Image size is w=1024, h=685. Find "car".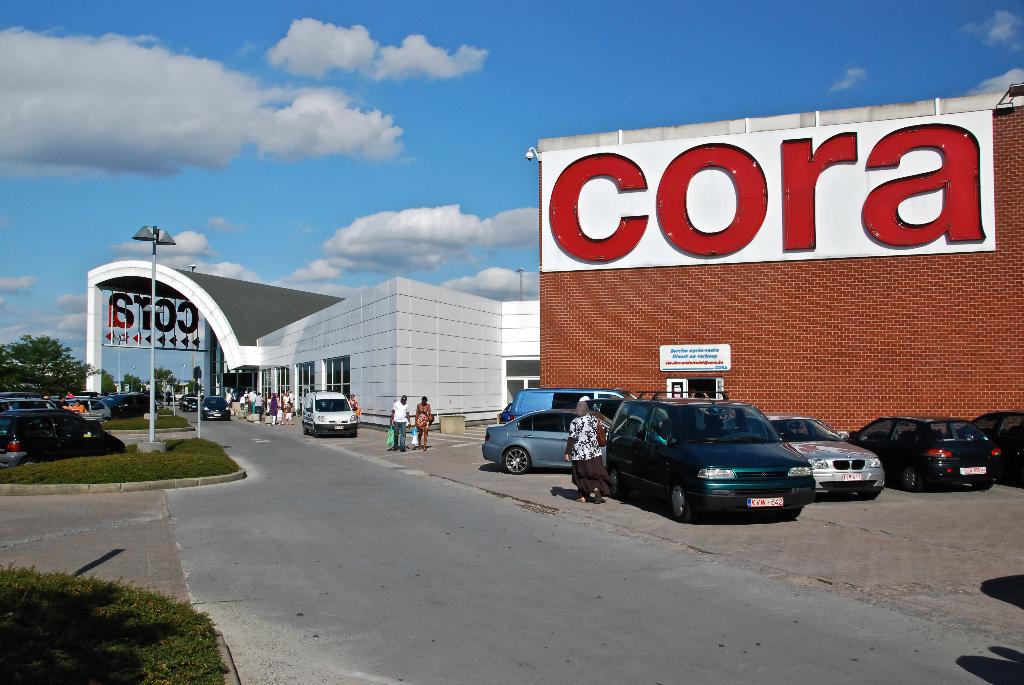
select_region(483, 407, 579, 471).
